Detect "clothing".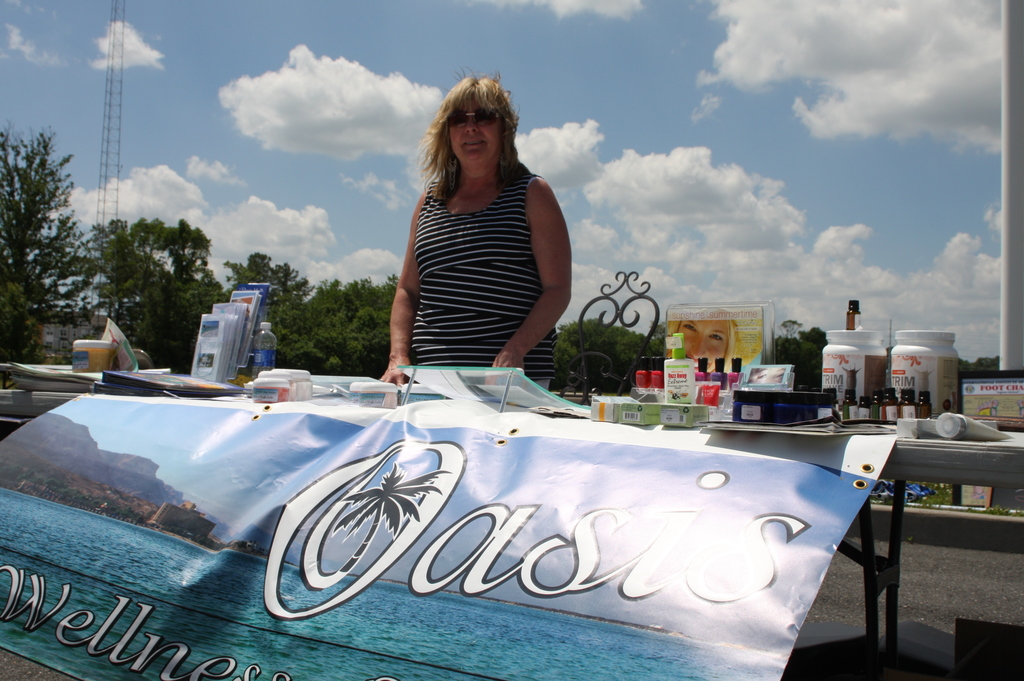
Detected at x1=372, y1=146, x2=538, y2=374.
